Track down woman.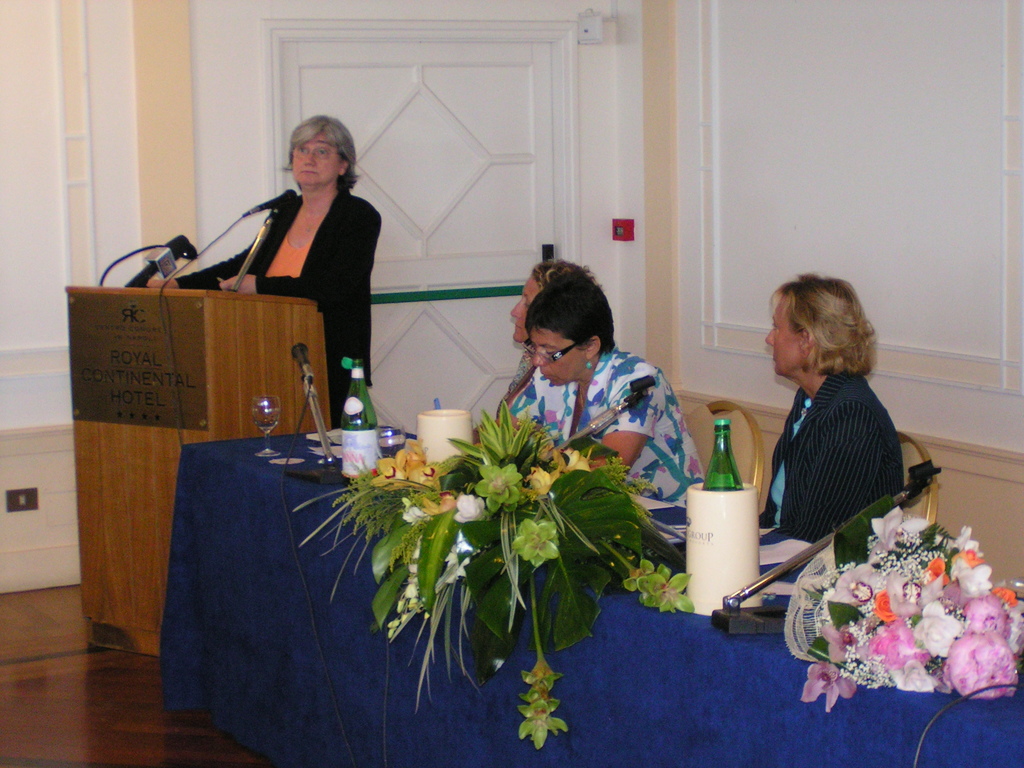
Tracked to rect(756, 274, 904, 553).
